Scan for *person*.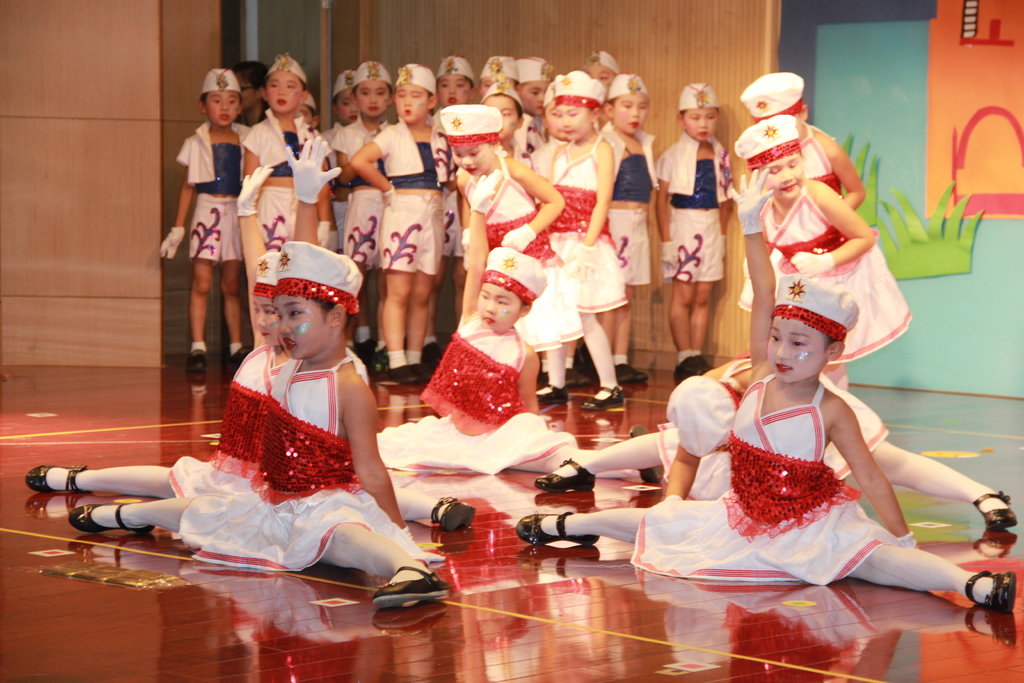
Scan result: [467, 54, 513, 106].
